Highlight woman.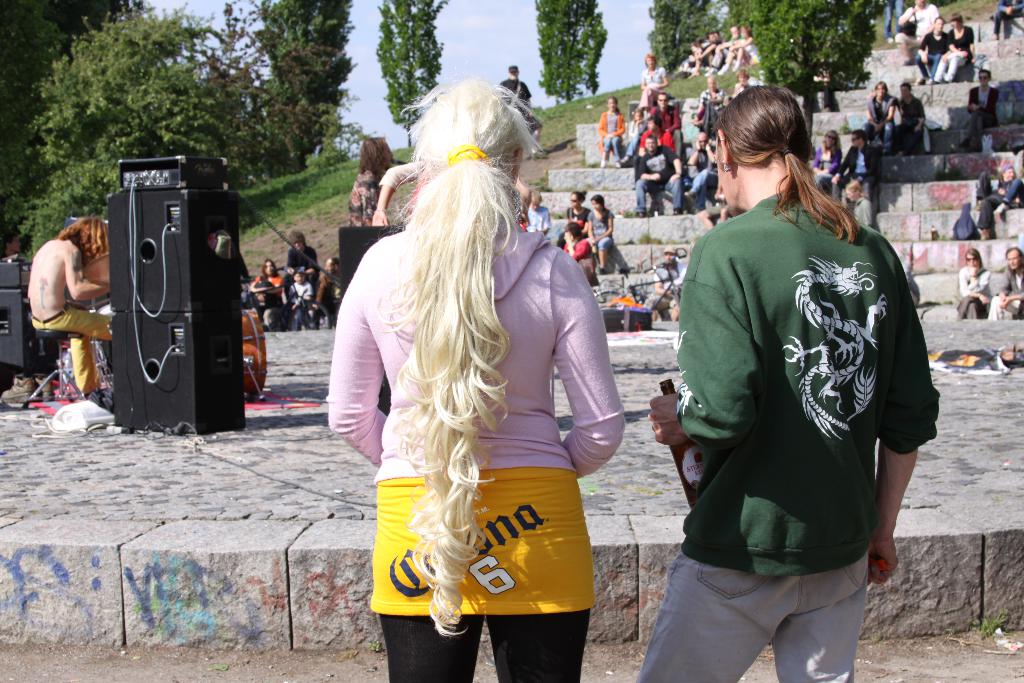
Highlighted region: <bbox>560, 222, 591, 284</bbox>.
